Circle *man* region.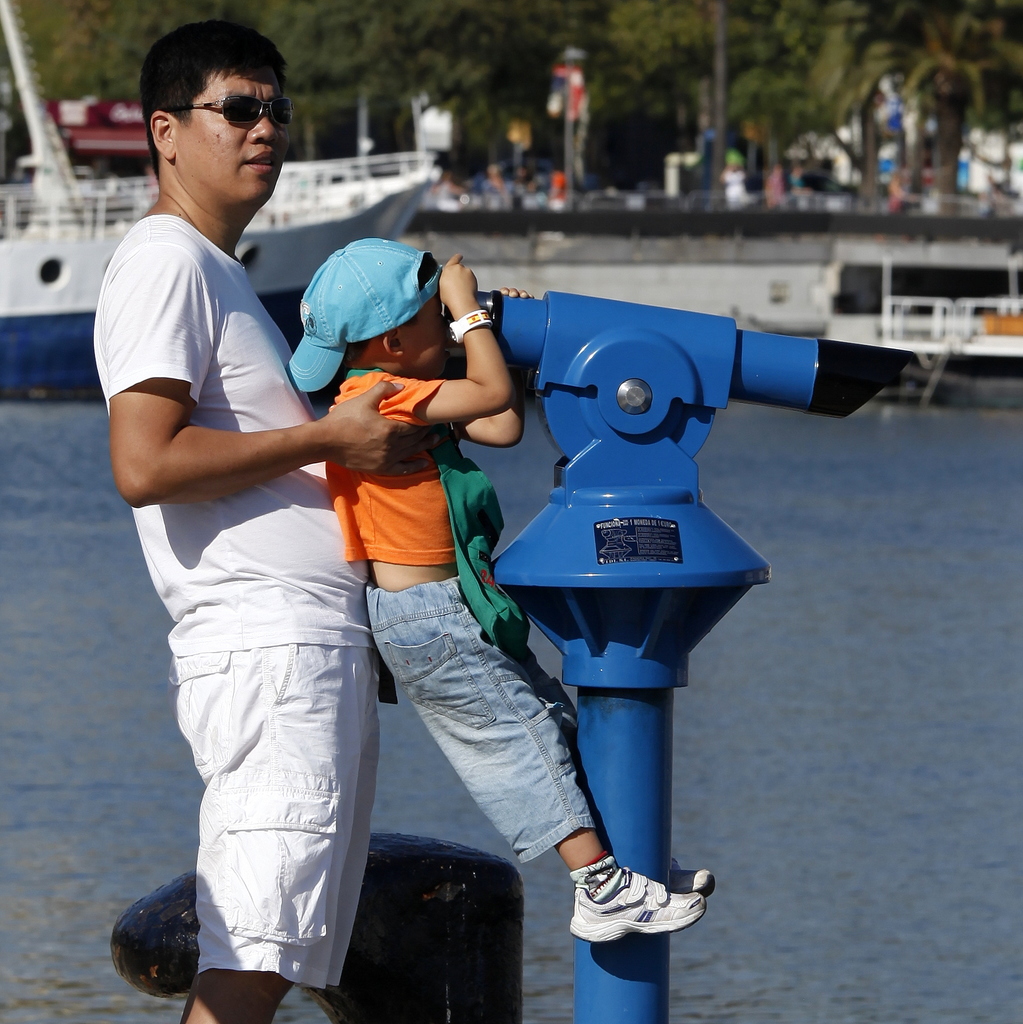
Region: region(91, 16, 425, 1023).
